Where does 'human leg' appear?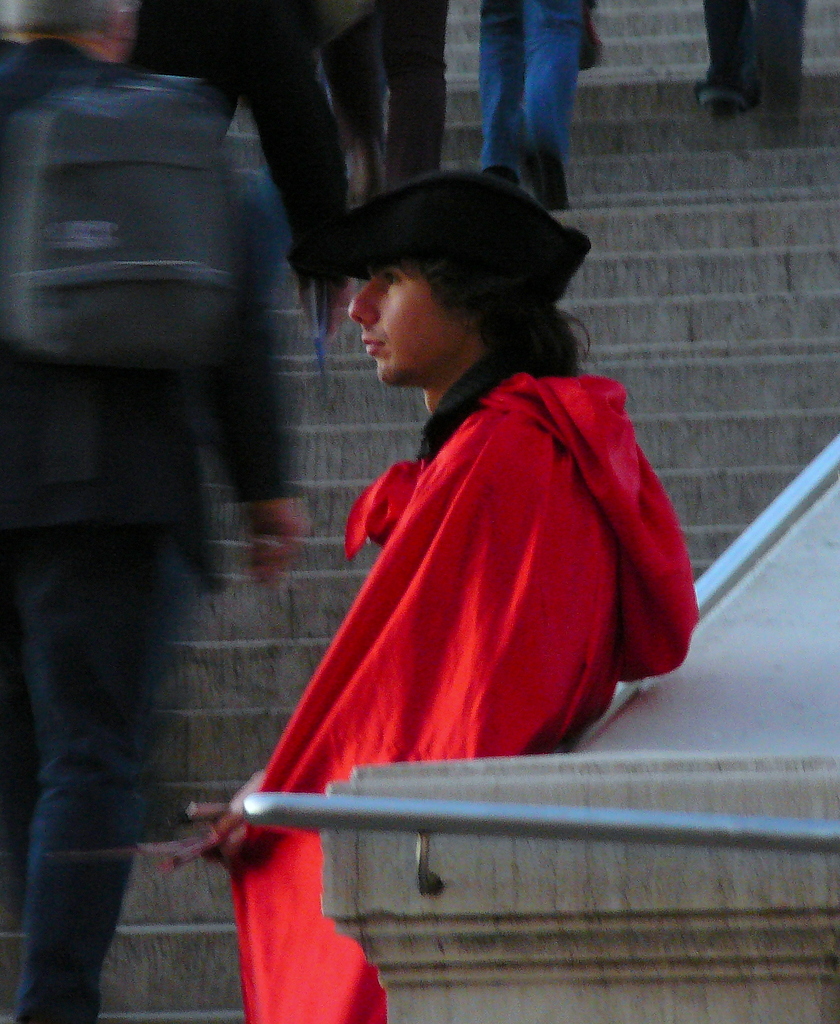
Appears at Rect(700, 0, 742, 109).
